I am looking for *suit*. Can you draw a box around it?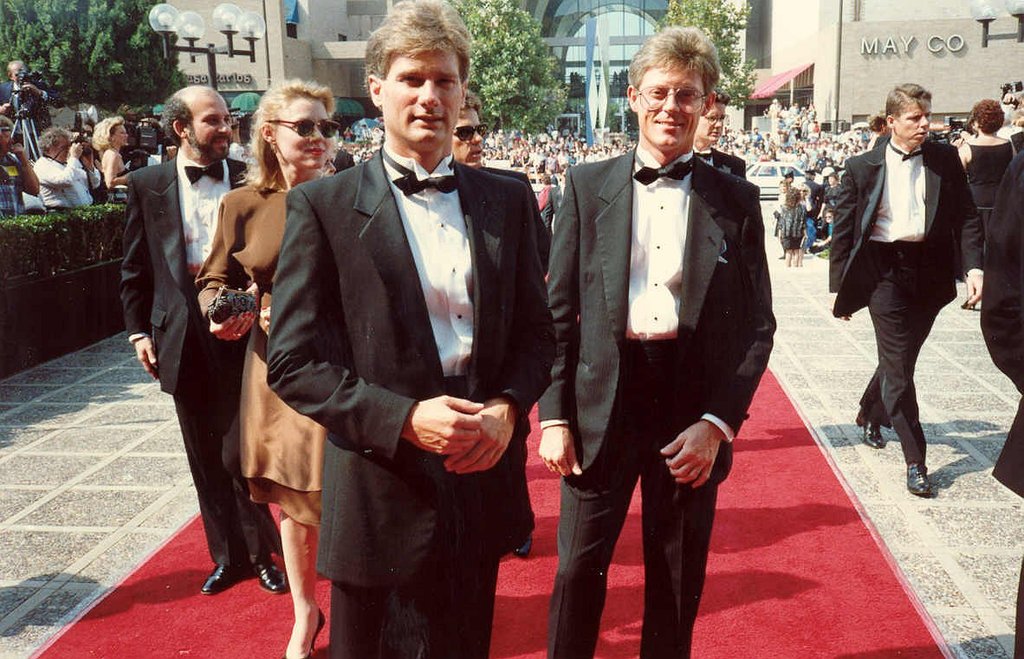
Sure, the bounding box is locate(120, 149, 255, 567).
